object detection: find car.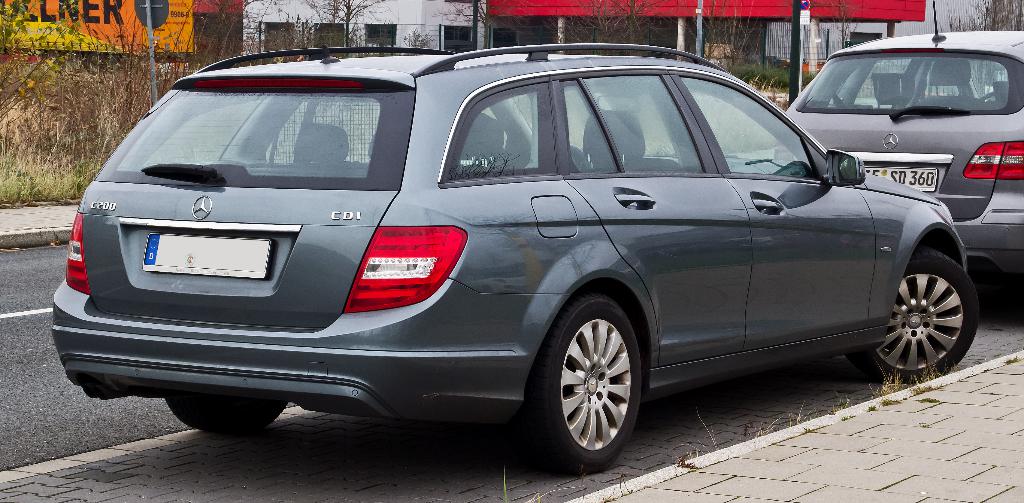
<region>53, 49, 972, 468</region>.
